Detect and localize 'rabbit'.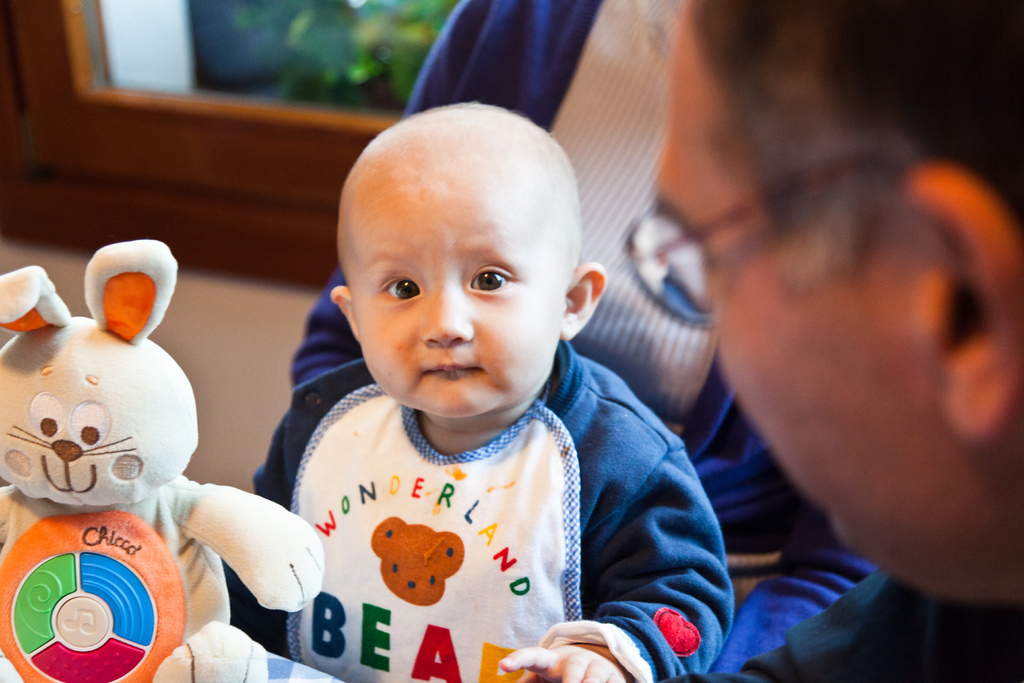
Localized at {"left": 0, "top": 239, "right": 324, "bottom": 682}.
